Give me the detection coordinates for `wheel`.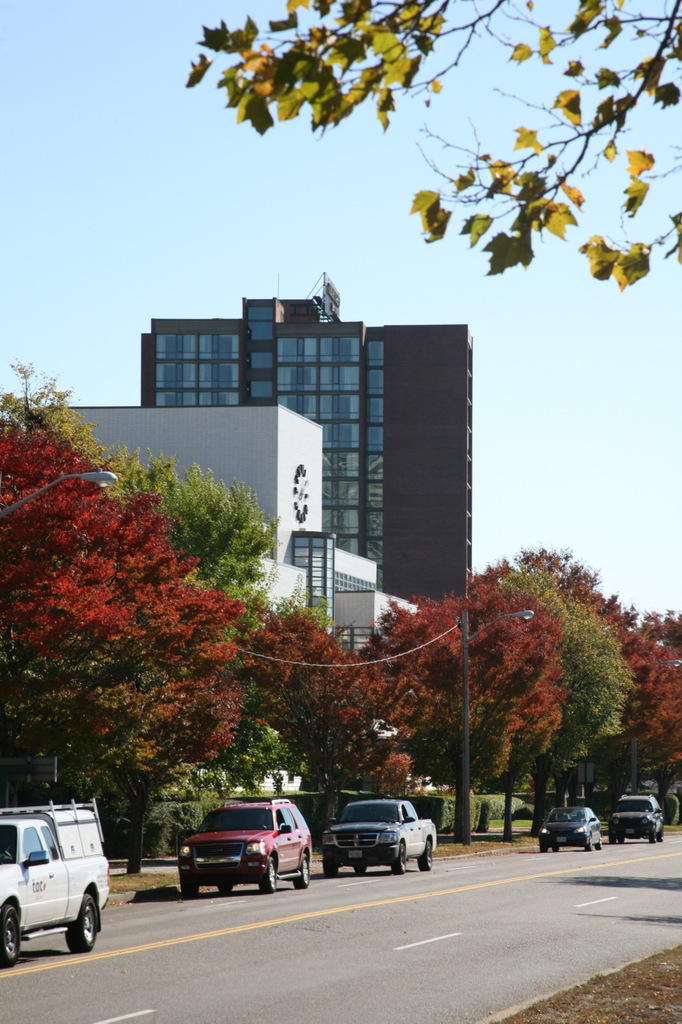
<bbox>253, 855, 281, 898</bbox>.
